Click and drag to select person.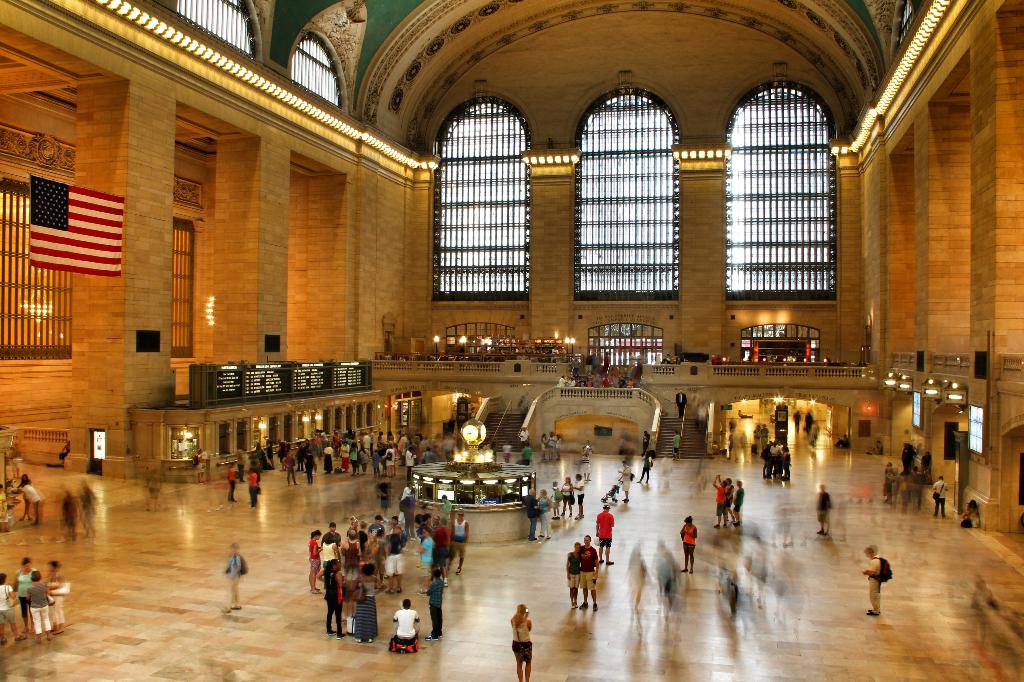
Selection: <bbox>357, 428, 364, 444</bbox>.
